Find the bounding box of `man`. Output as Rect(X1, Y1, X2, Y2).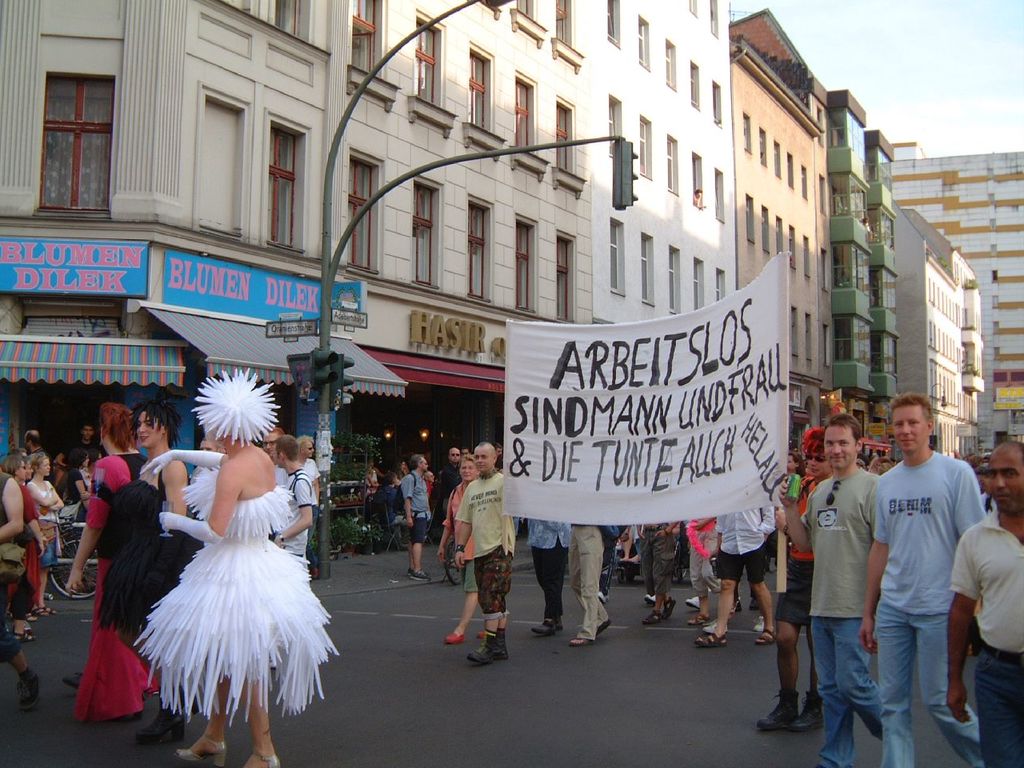
Rect(395, 451, 433, 578).
